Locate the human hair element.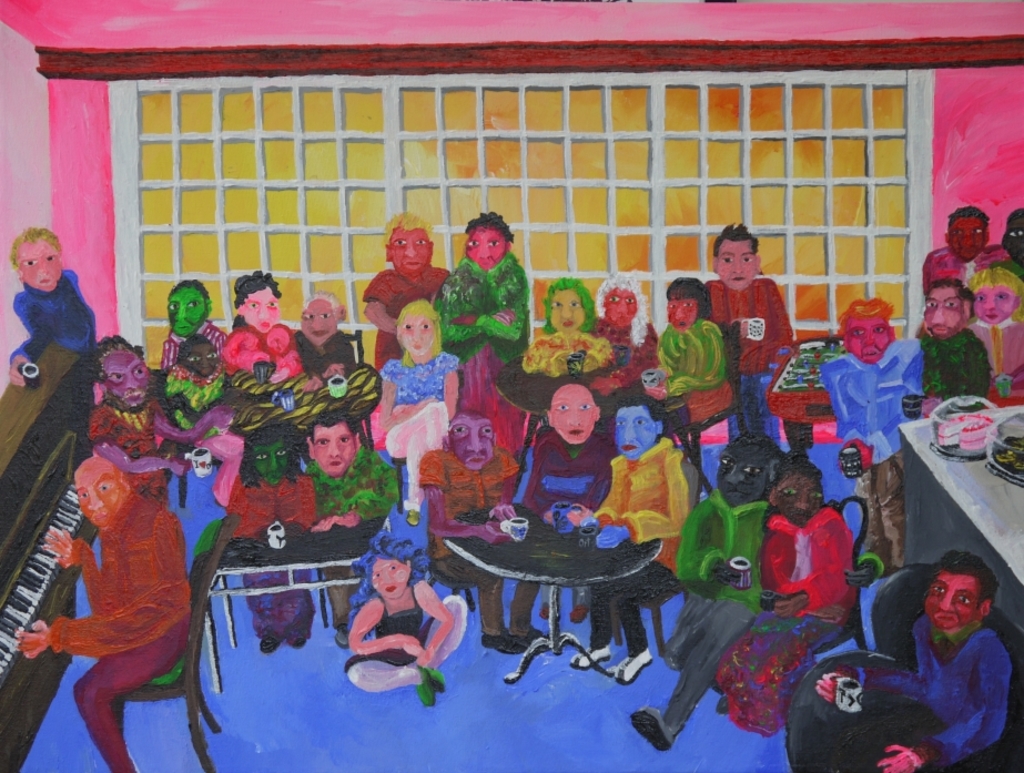
Element bbox: (x1=8, y1=227, x2=62, y2=269).
